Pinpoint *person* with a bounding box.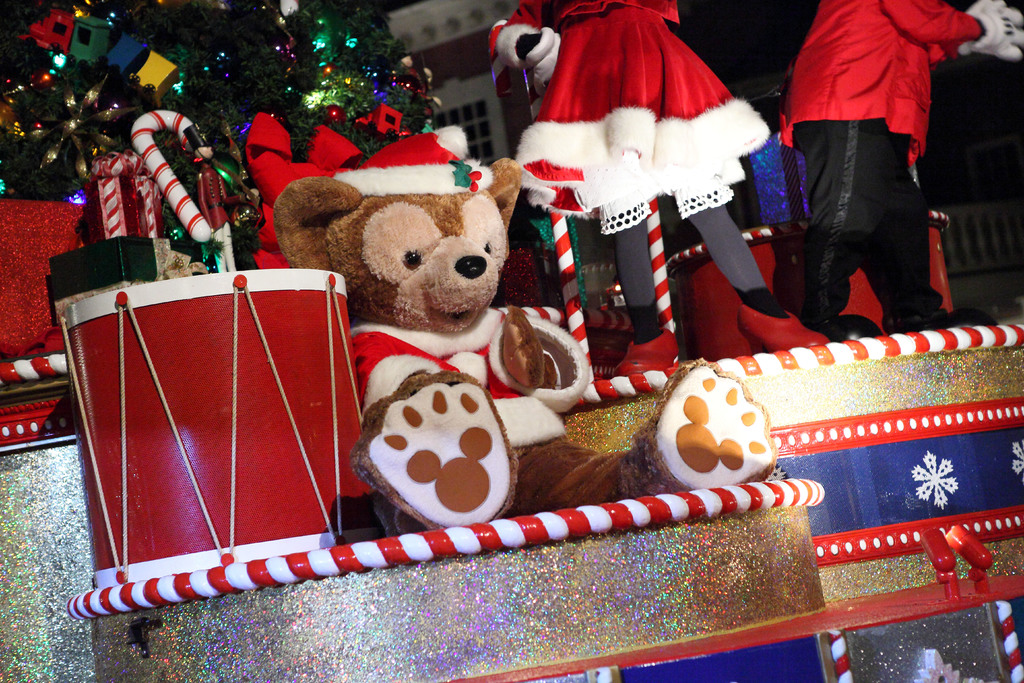
<box>767,0,962,365</box>.
